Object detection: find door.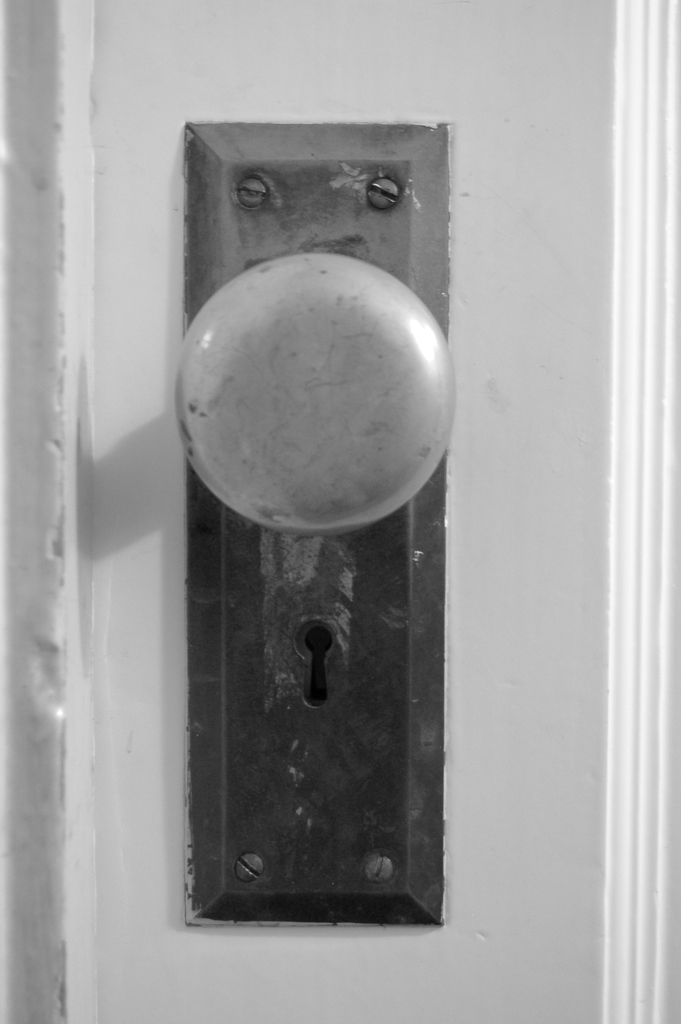
BBox(0, 0, 680, 1023).
